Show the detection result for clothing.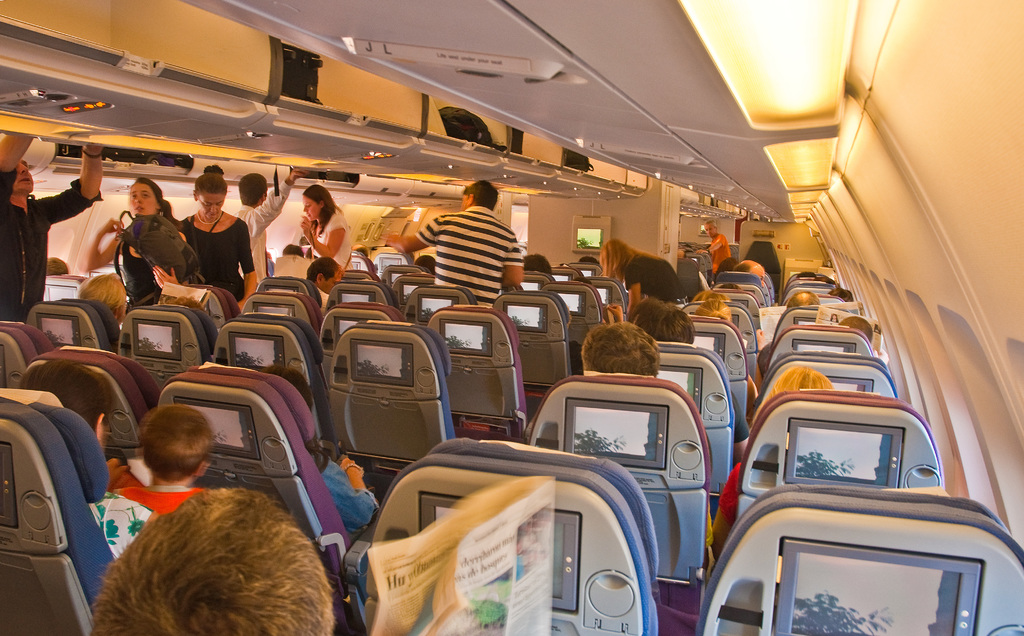
l=226, t=184, r=291, b=289.
